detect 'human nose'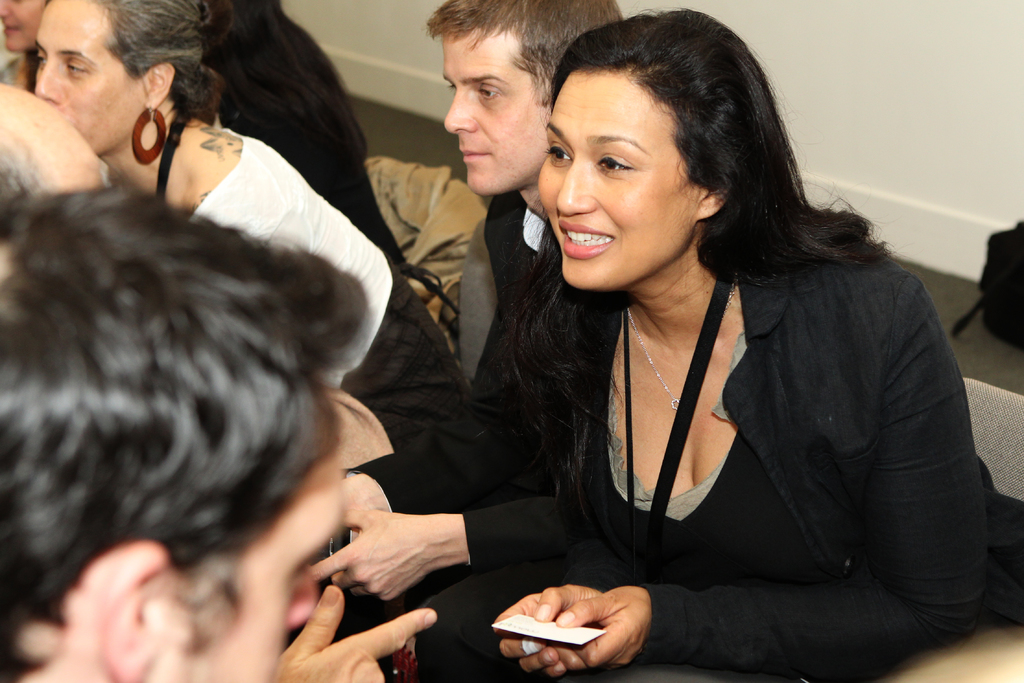
1 4 6 15
